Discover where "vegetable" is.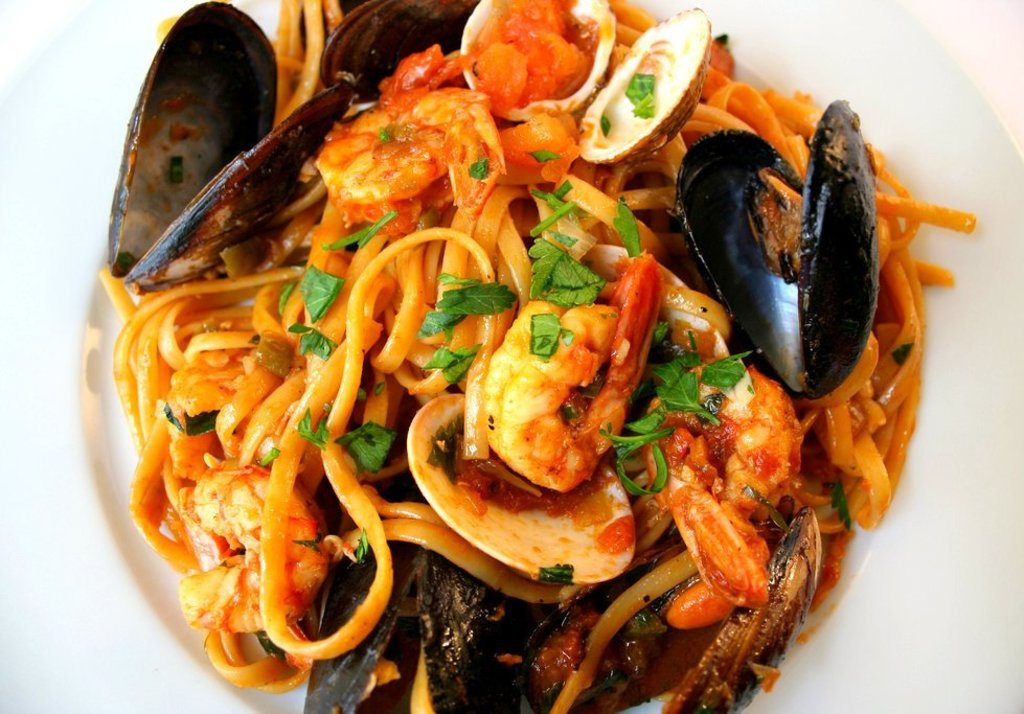
Discovered at box=[607, 115, 611, 135].
